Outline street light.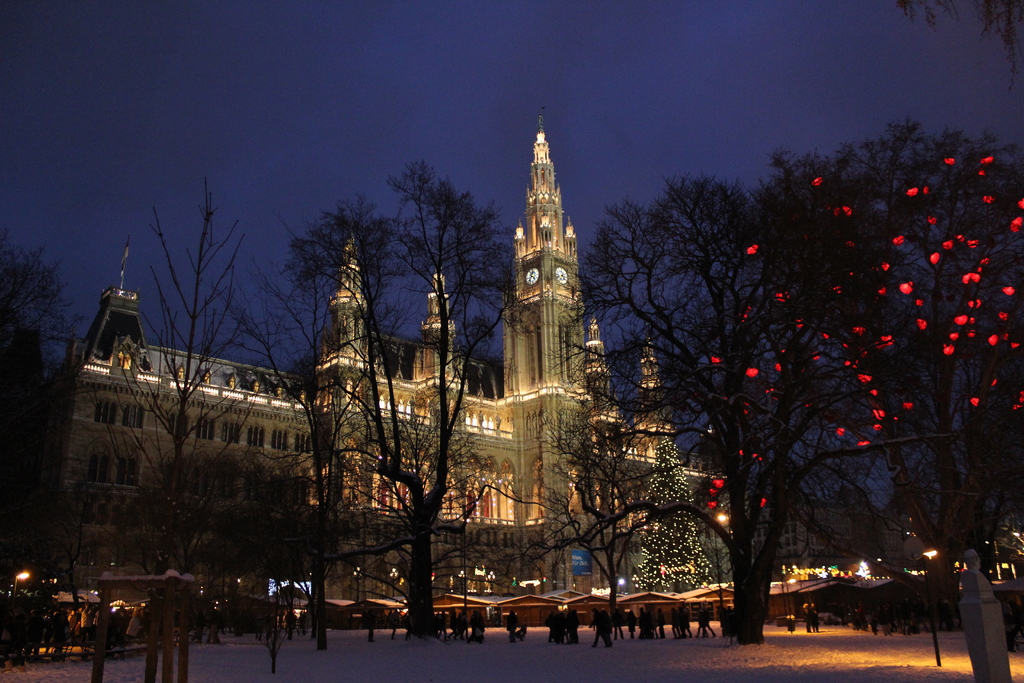
Outline: box(13, 570, 32, 611).
